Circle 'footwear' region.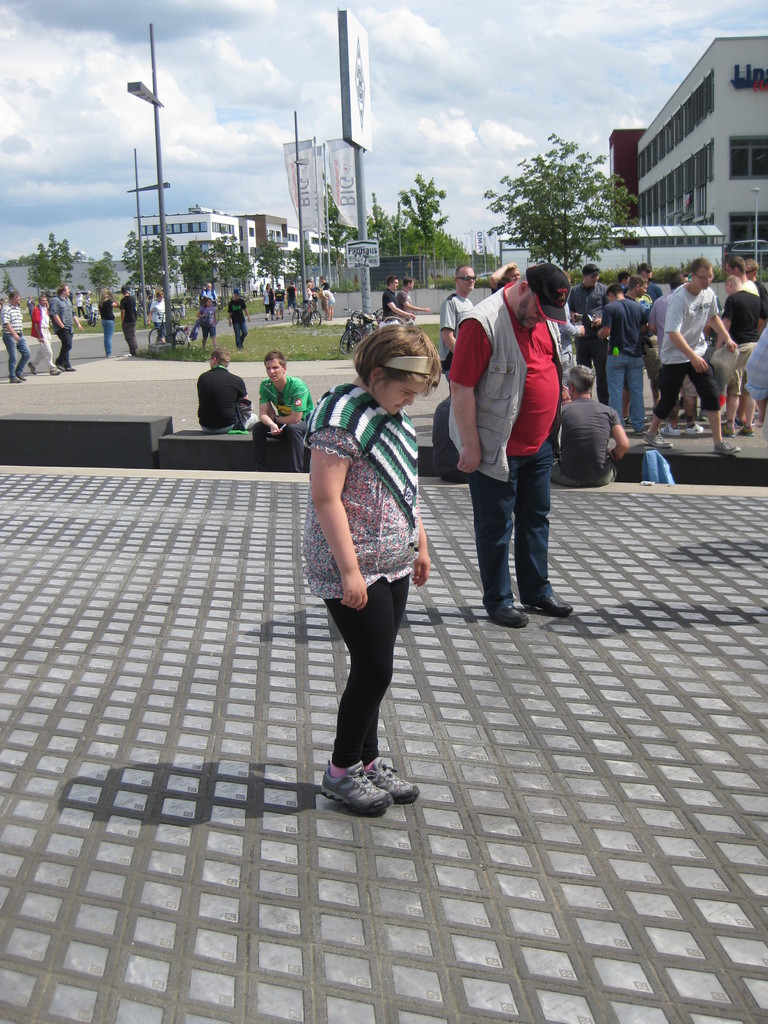
Region: box(12, 378, 19, 382).
